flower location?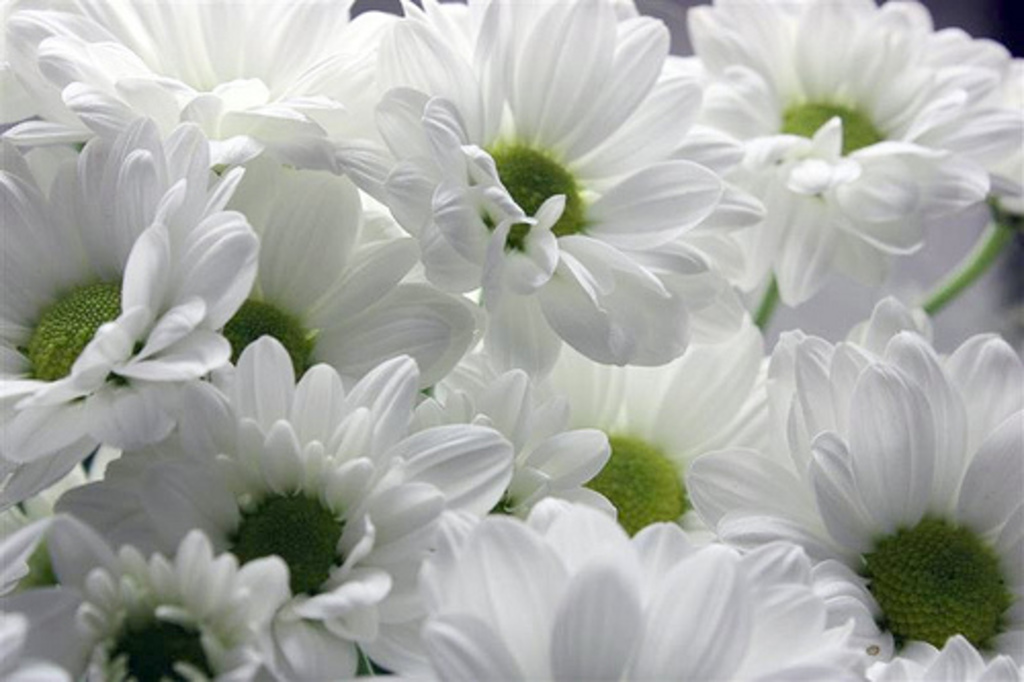
768, 324, 1018, 681
